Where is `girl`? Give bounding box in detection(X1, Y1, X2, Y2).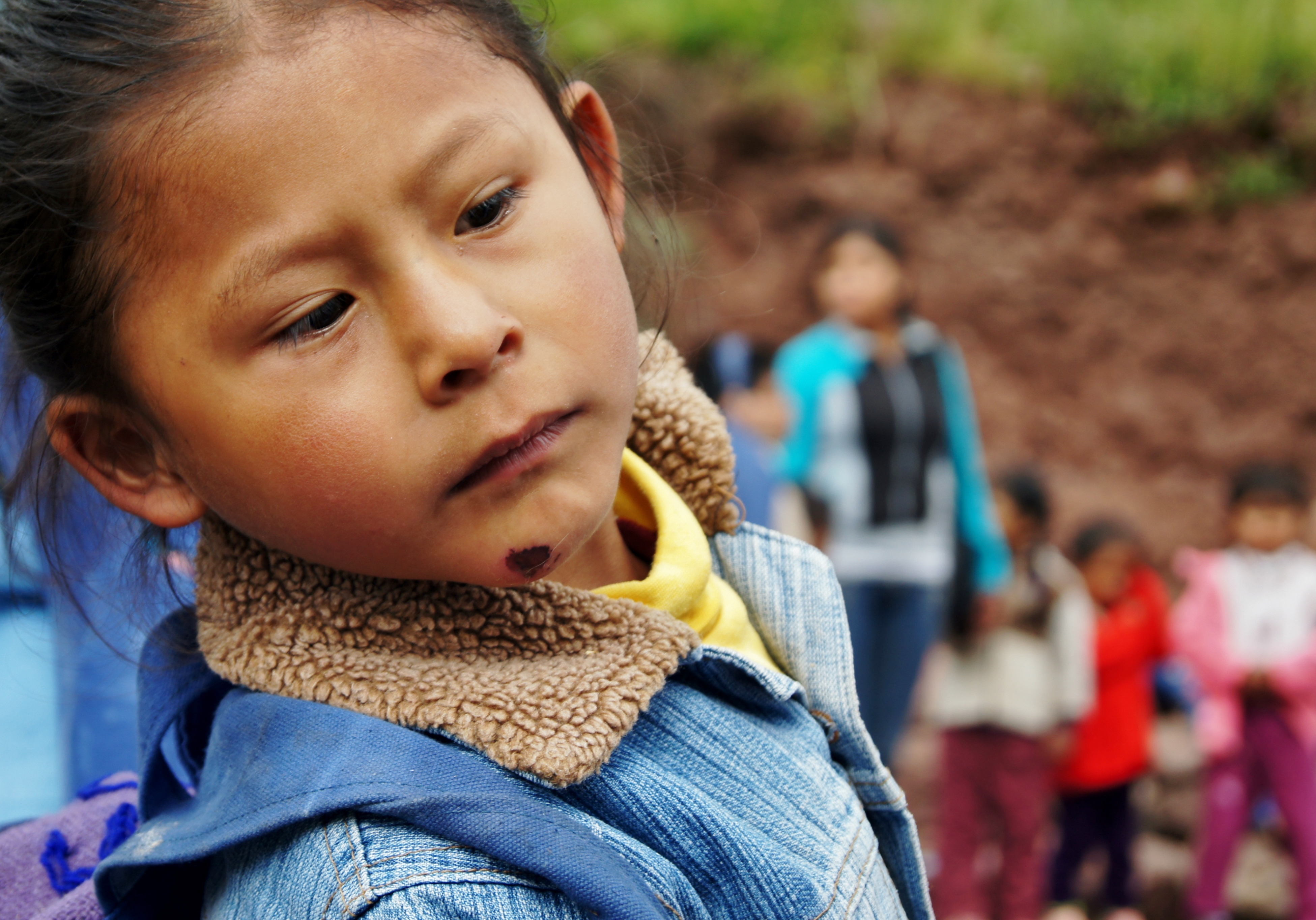
detection(356, 171, 395, 310).
